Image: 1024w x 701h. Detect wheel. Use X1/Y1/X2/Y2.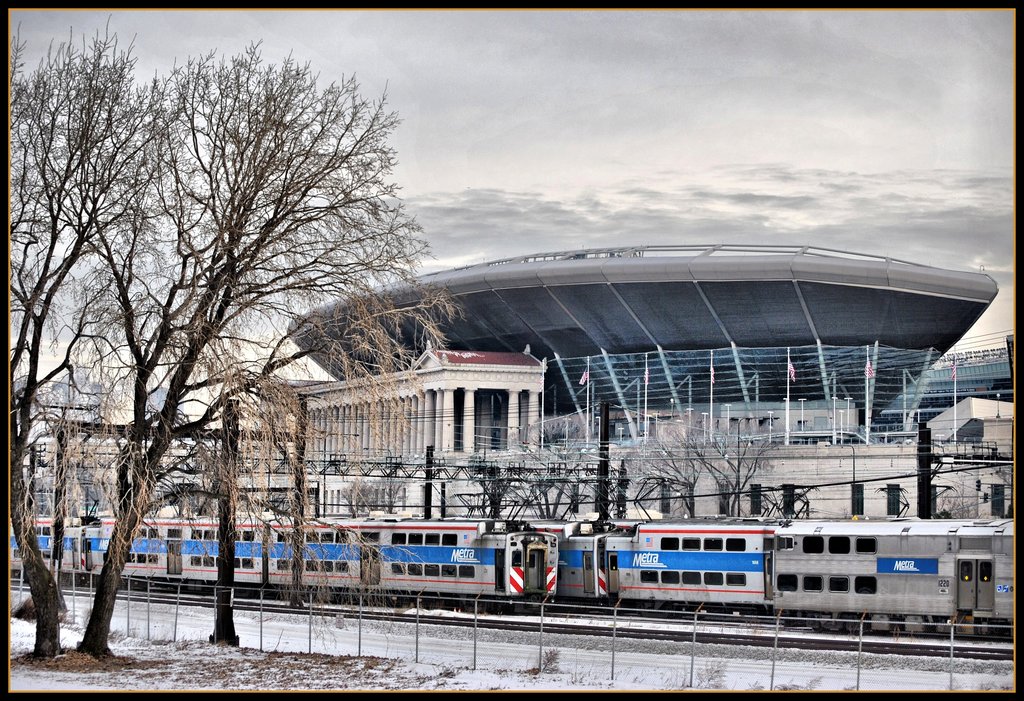
838/622/850/634.
